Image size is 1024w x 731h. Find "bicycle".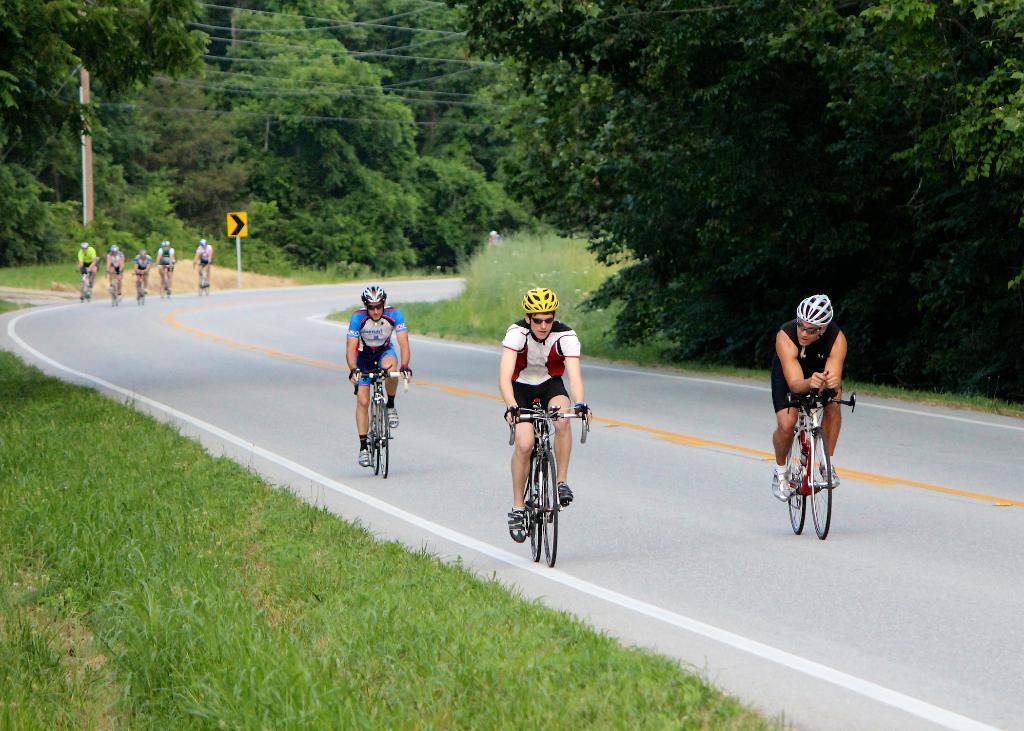
134:273:150:305.
